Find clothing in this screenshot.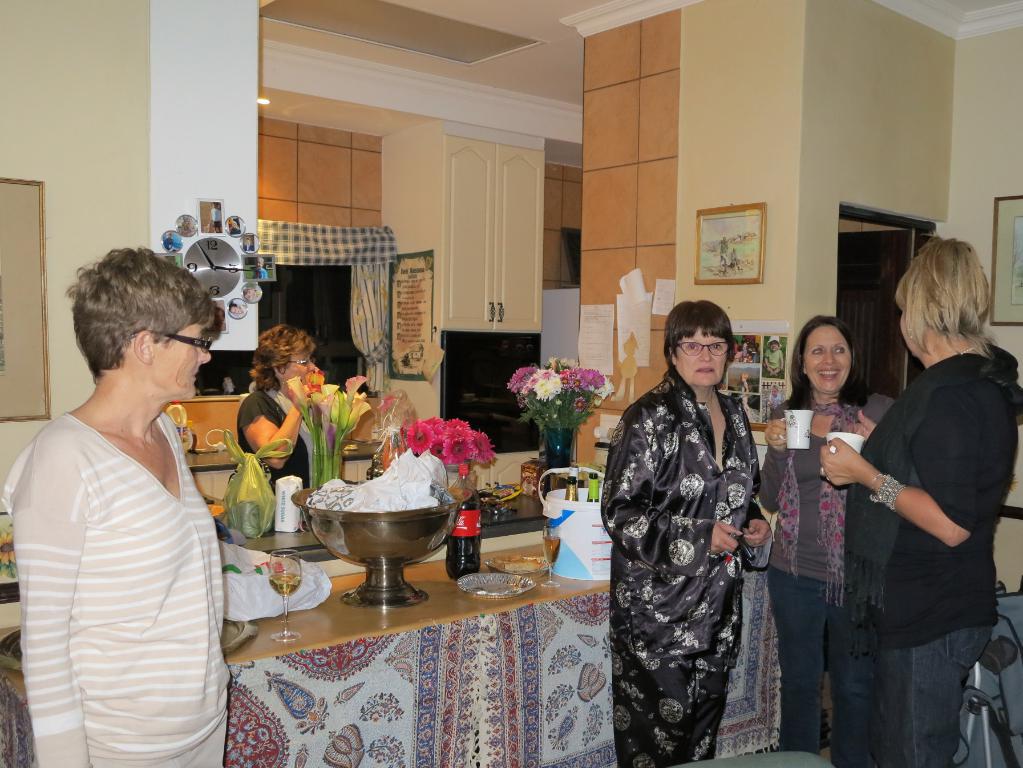
The bounding box for clothing is detection(751, 386, 877, 767).
